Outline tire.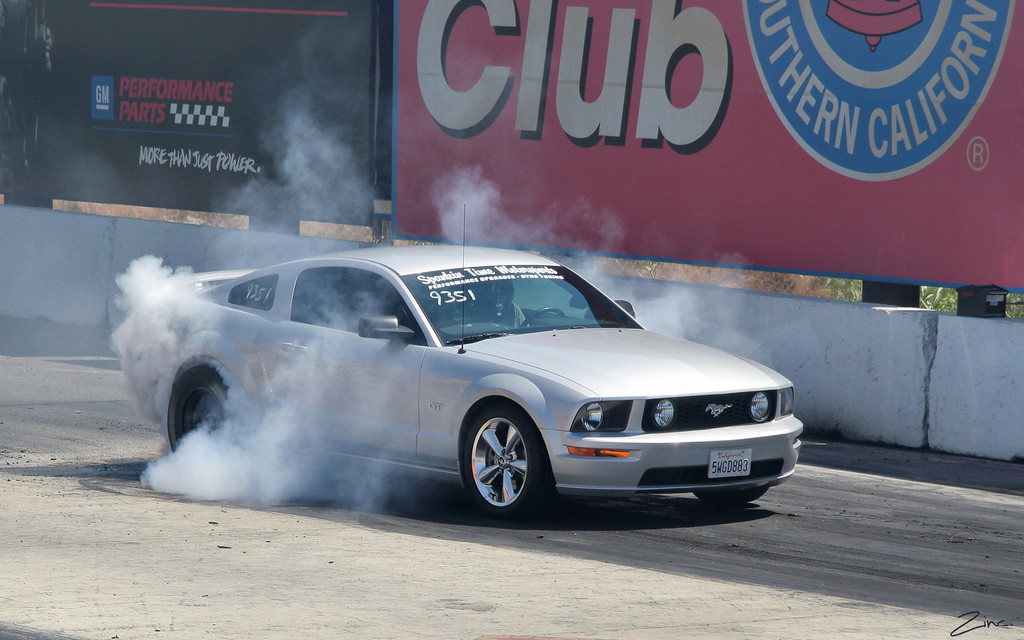
Outline: (left=456, top=414, right=543, bottom=520).
